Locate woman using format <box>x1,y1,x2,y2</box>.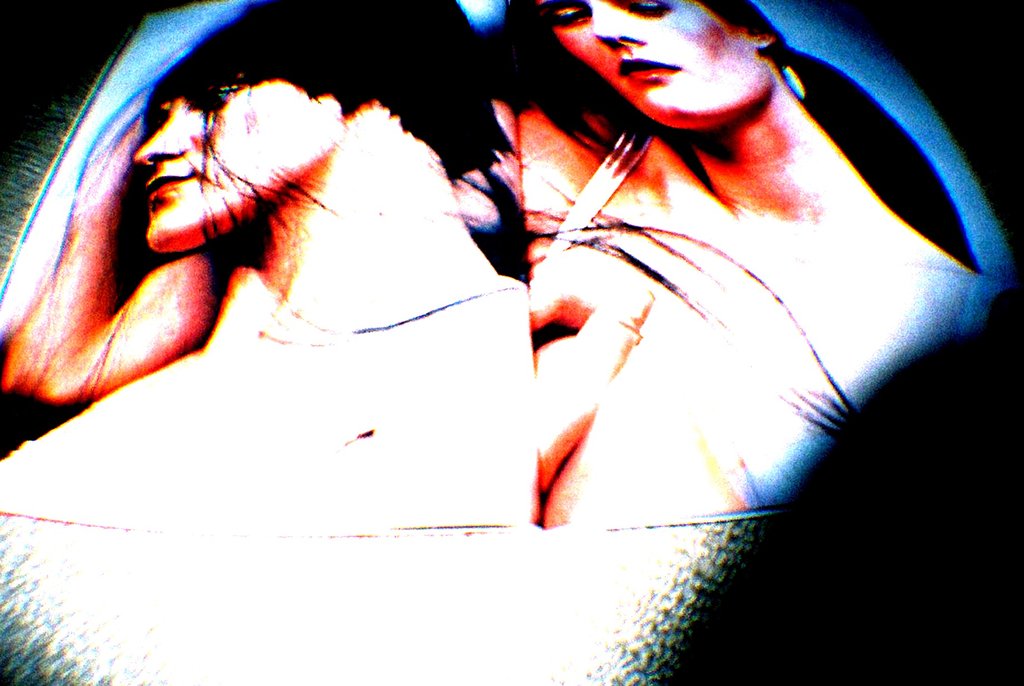
<box>531,0,991,528</box>.
